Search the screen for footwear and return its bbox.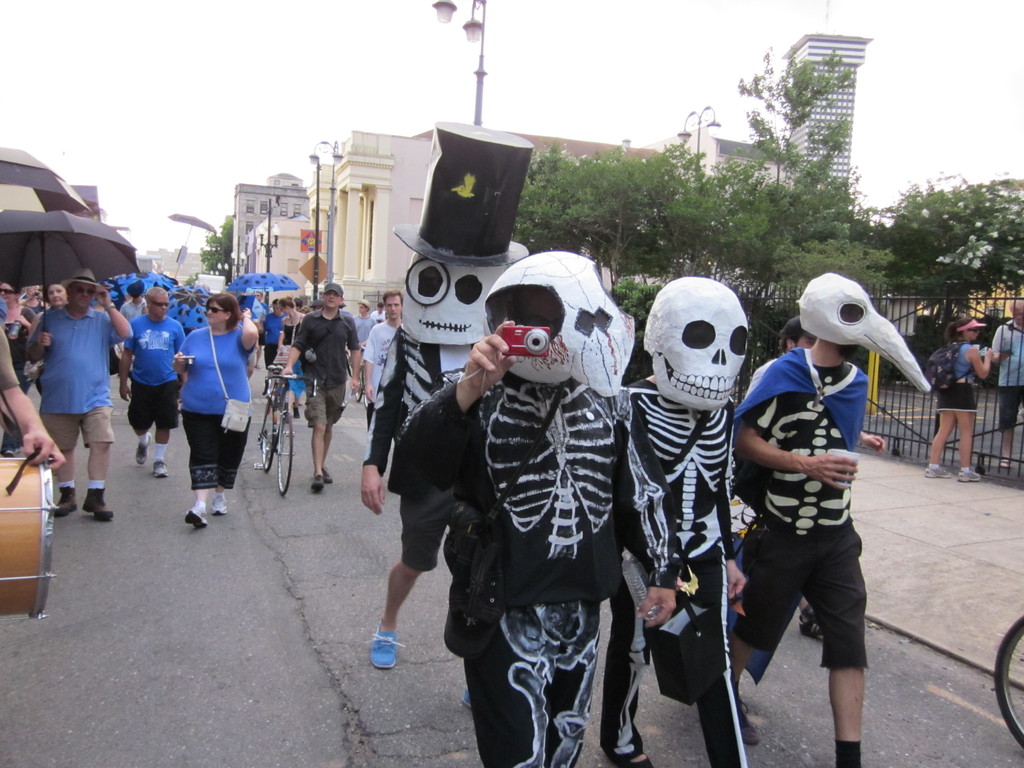
Found: select_region(319, 467, 332, 488).
